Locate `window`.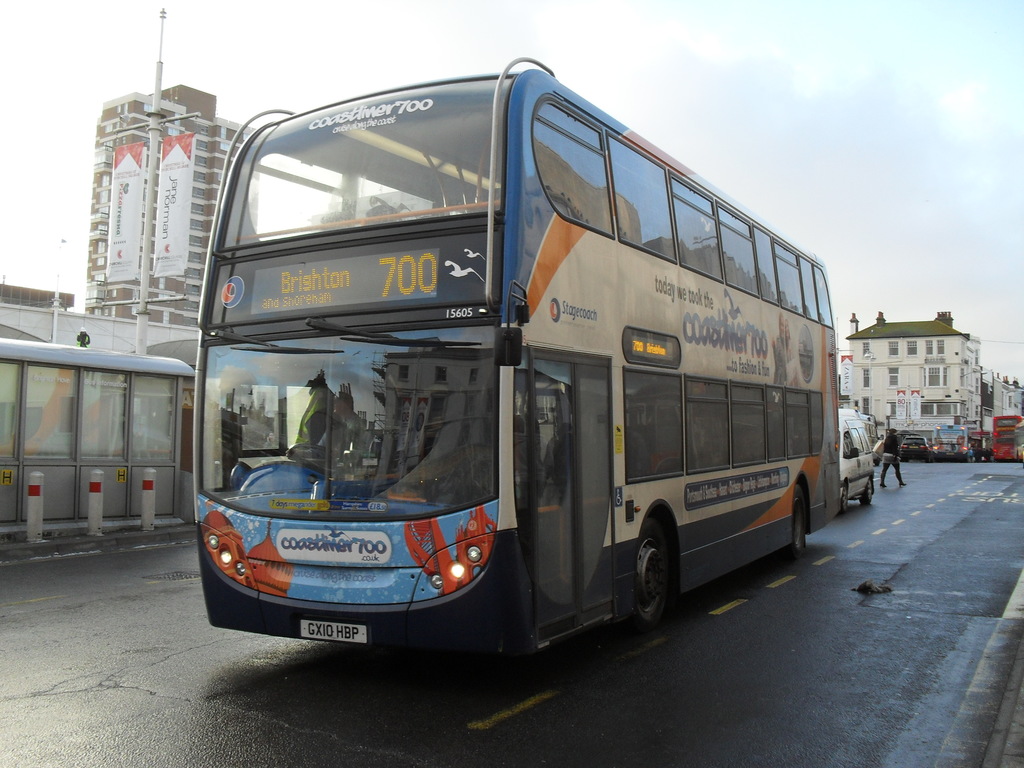
Bounding box: bbox=(716, 202, 761, 295).
